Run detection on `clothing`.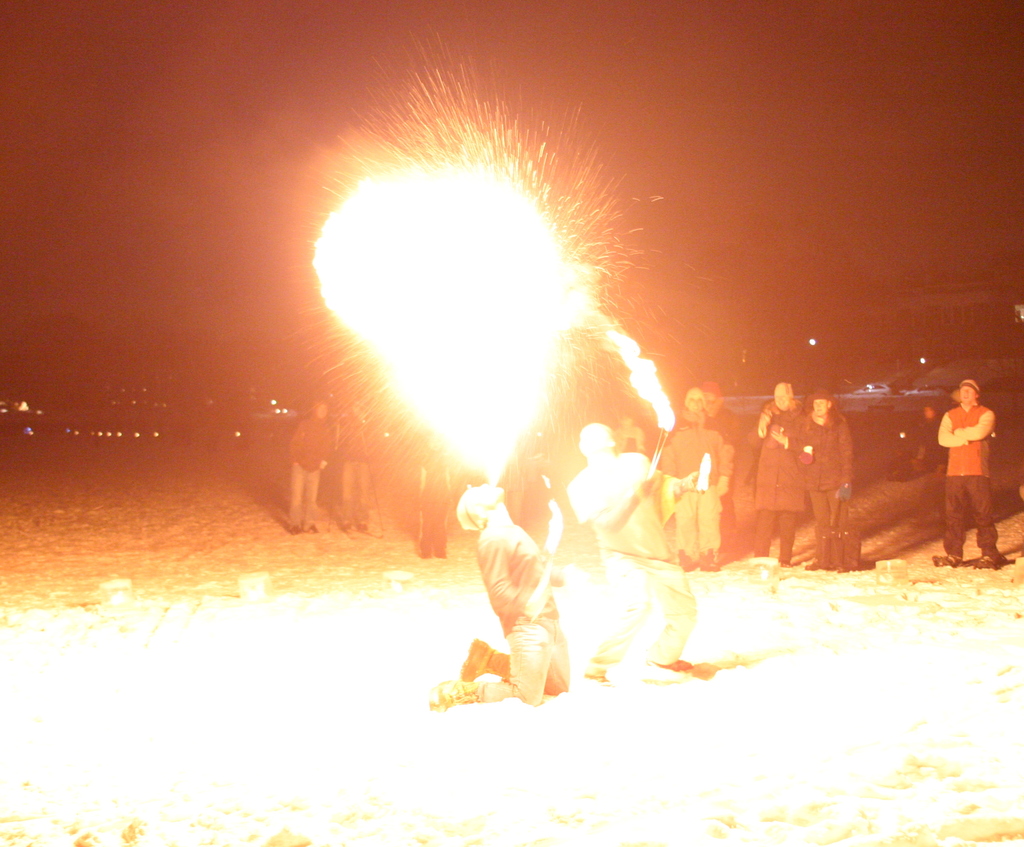
Result: bbox=(925, 382, 1007, 554).
